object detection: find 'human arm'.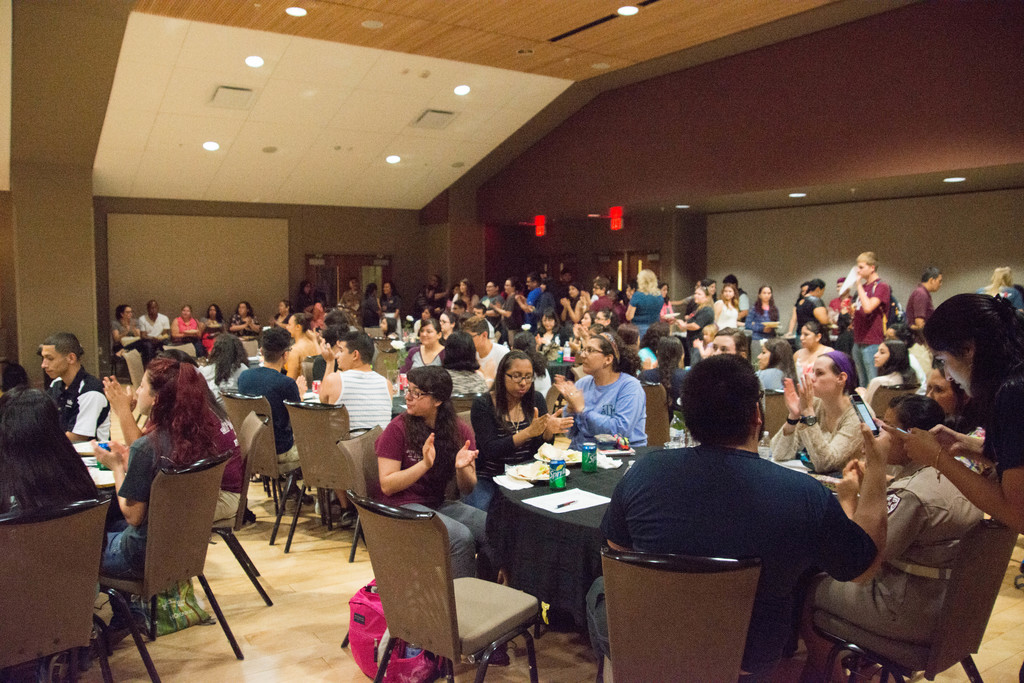
[x1=401, y1=348, x2=413, y2=369].
